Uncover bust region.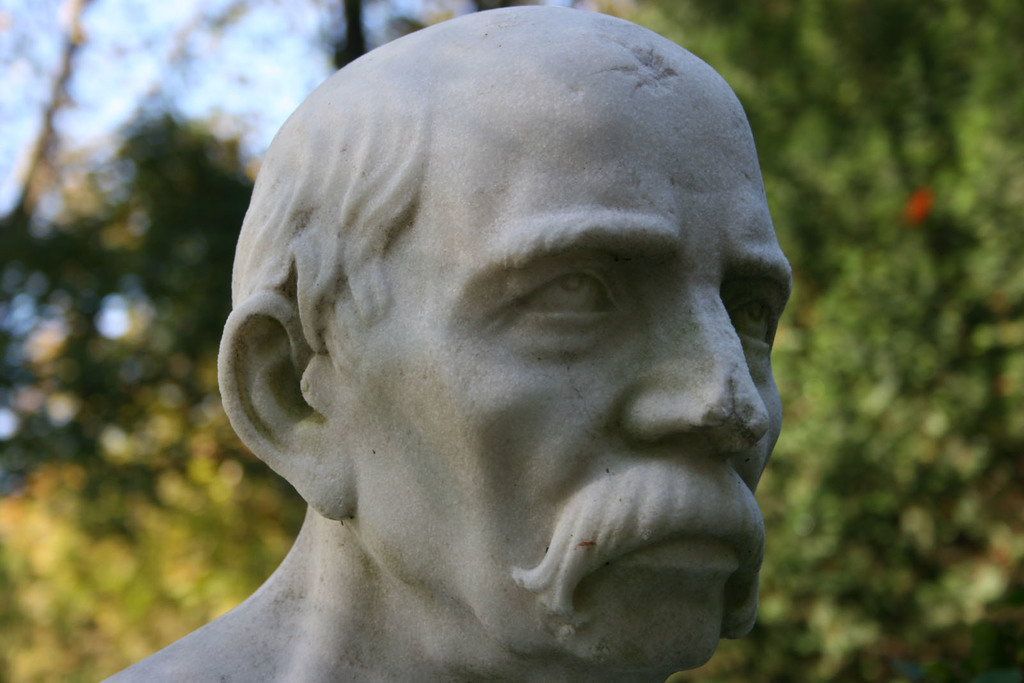
Uncovered: box(99, 2, 796, 682).
